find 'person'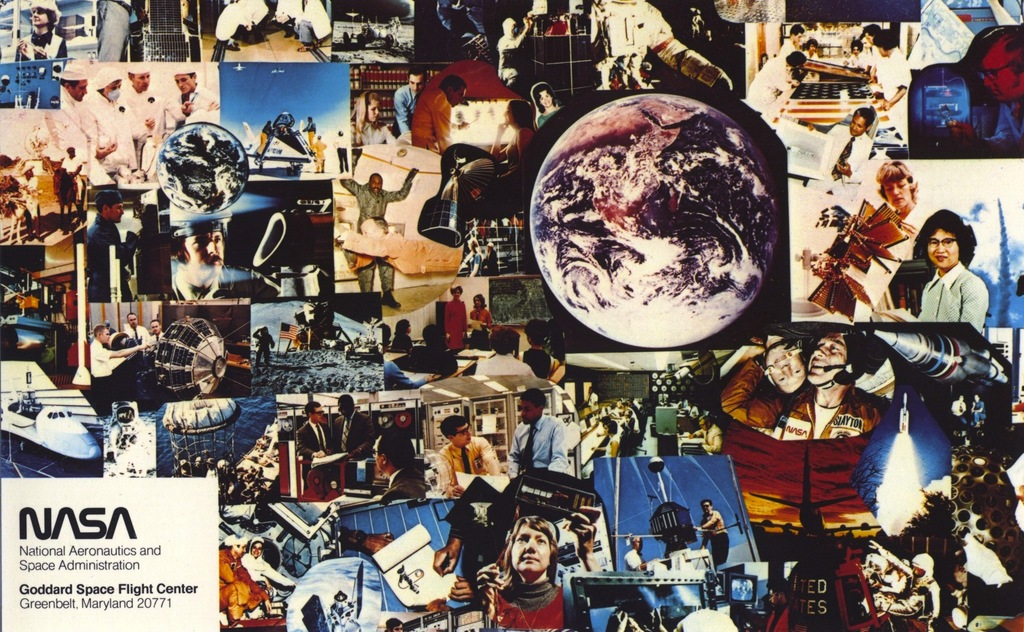
(504, 389, 571, 471)
